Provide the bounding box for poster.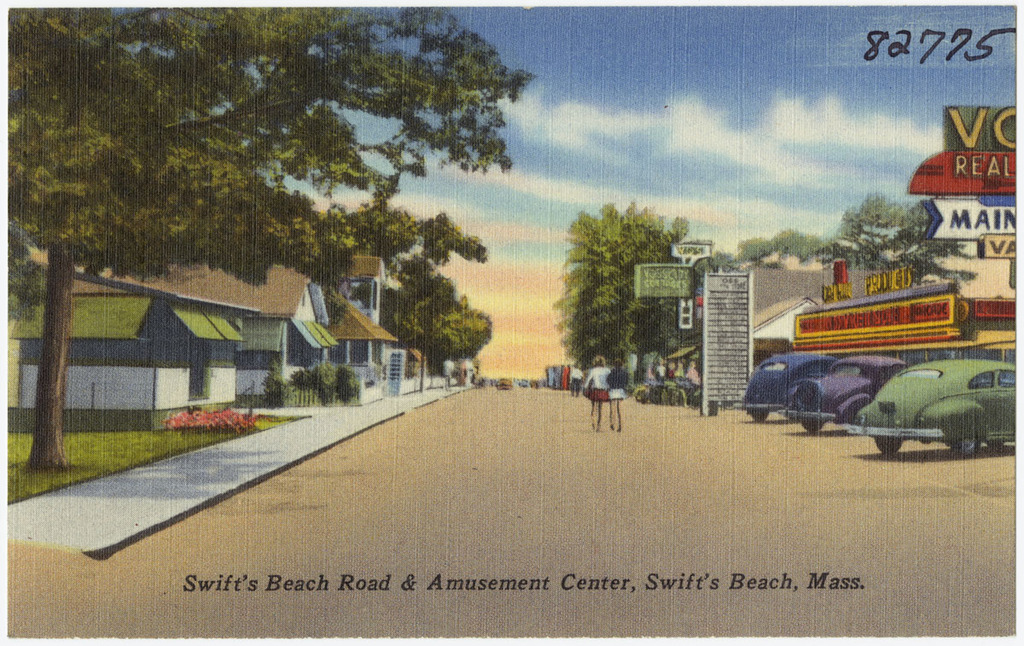
crop(5, 5, 1018, 639).
